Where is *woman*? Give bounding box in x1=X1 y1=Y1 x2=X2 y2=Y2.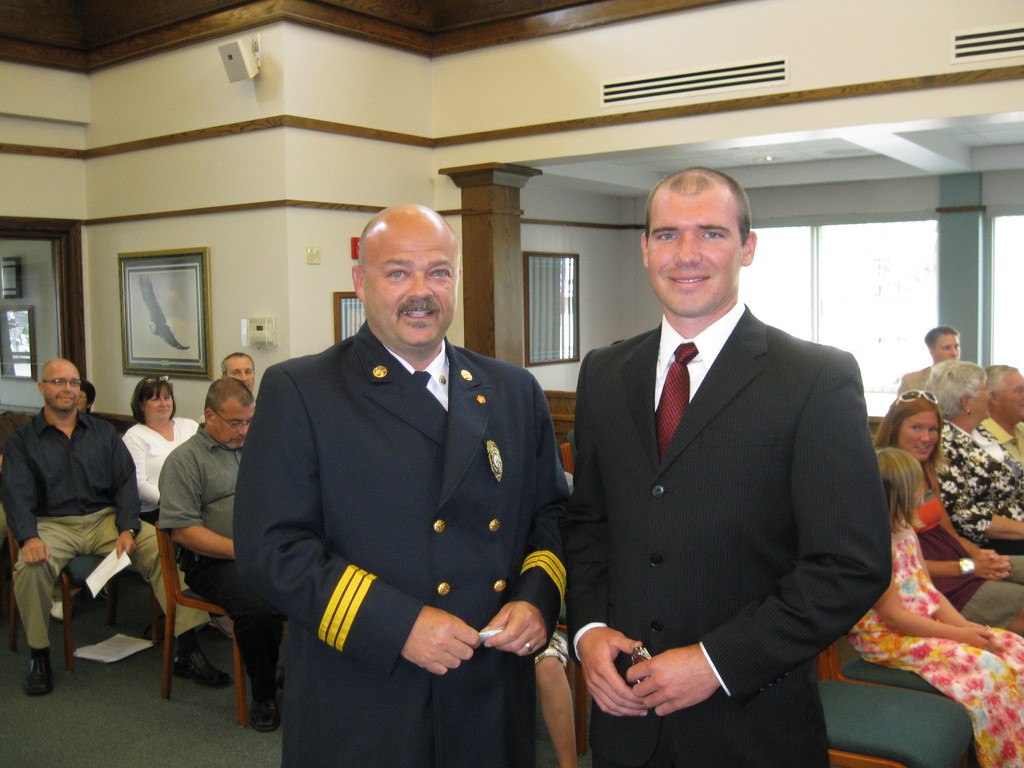
x1=875 y1=393 x2=1023 y2=635.
